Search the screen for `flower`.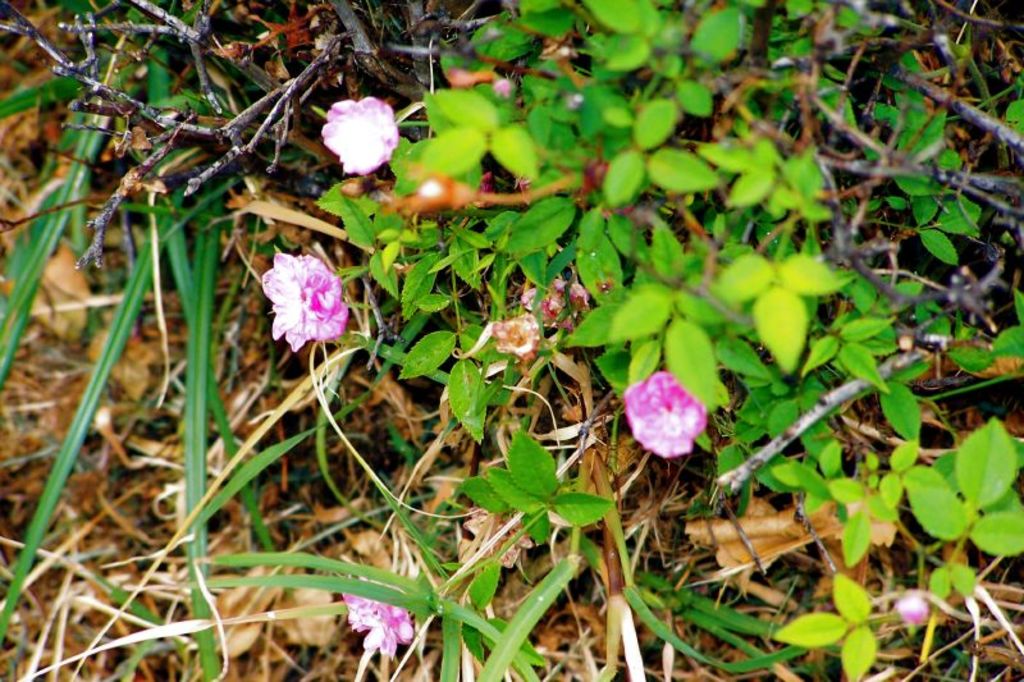
Found at BBox(526, 274, 595, 333).
